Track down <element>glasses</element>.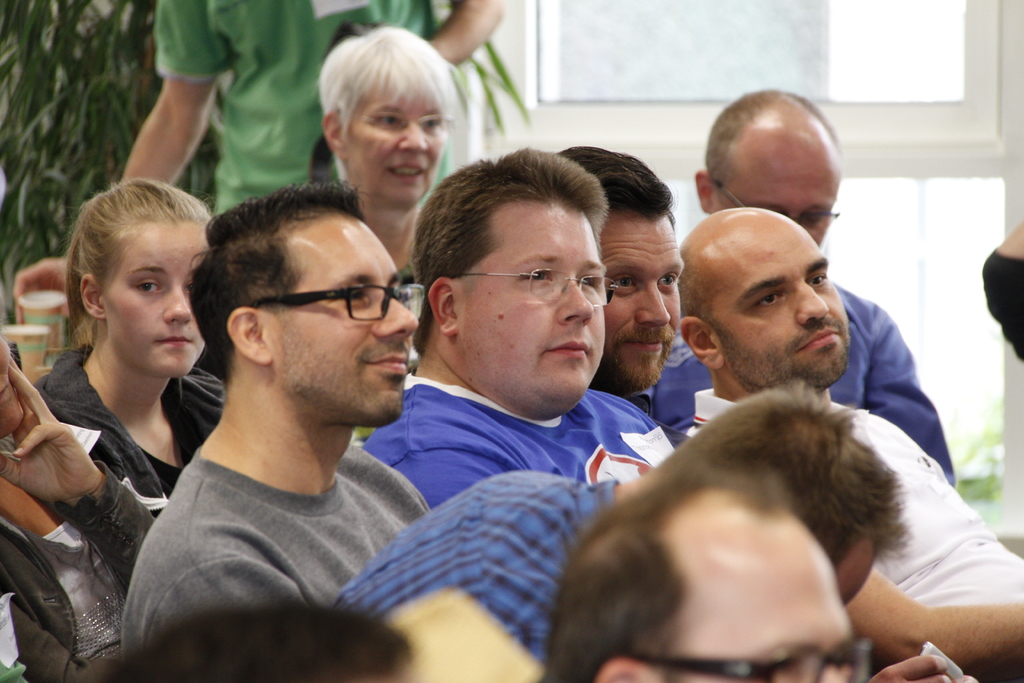
Tracked to (x1=351, y1=110, x2=460, y2=136).
